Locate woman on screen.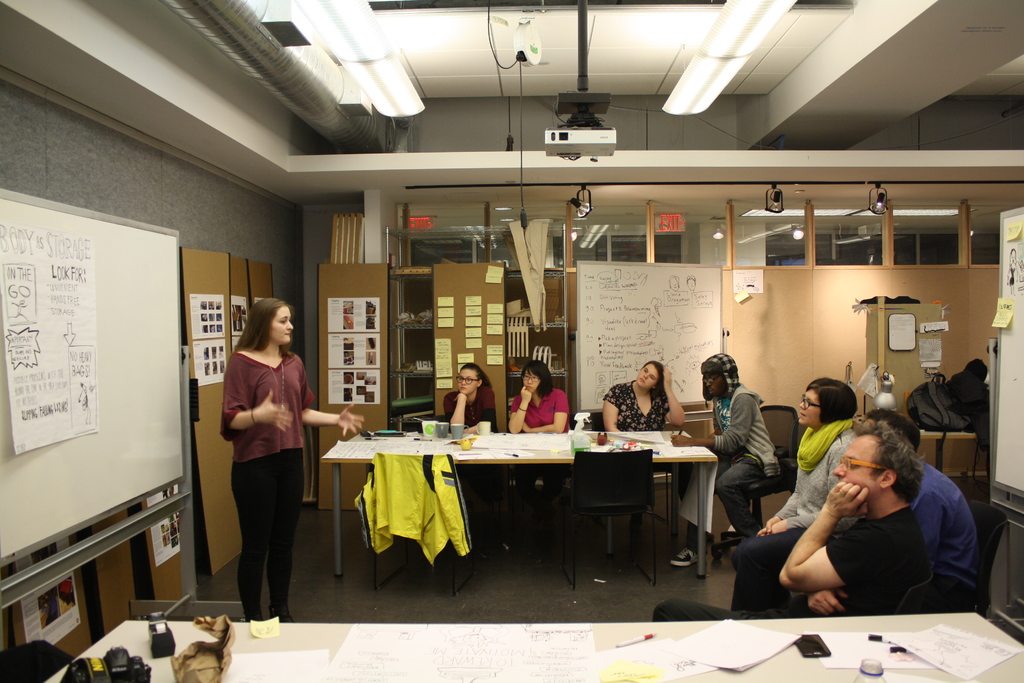
On screen at bbox(218, 297, 363, 621).
